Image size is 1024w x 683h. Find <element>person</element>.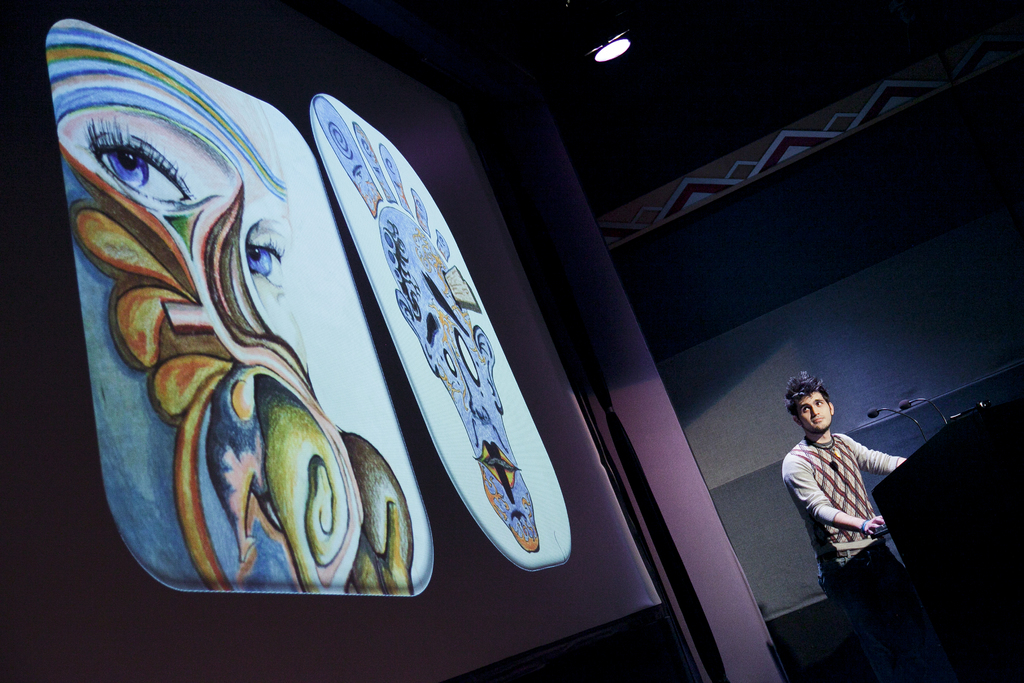
{"left": 774, "top": 368, "right": 904, "bottom": 591}.
